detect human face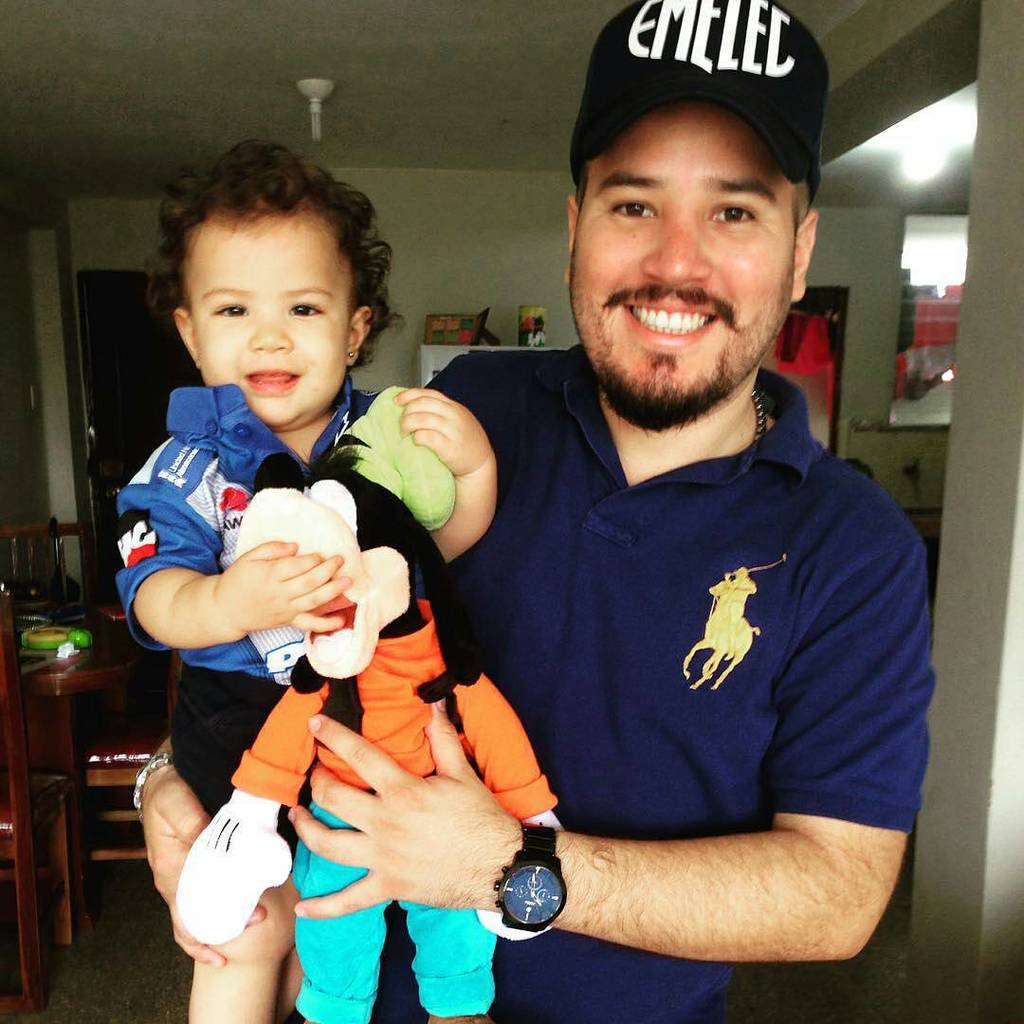
x1=560, y1=103, x2=778, y2=406
